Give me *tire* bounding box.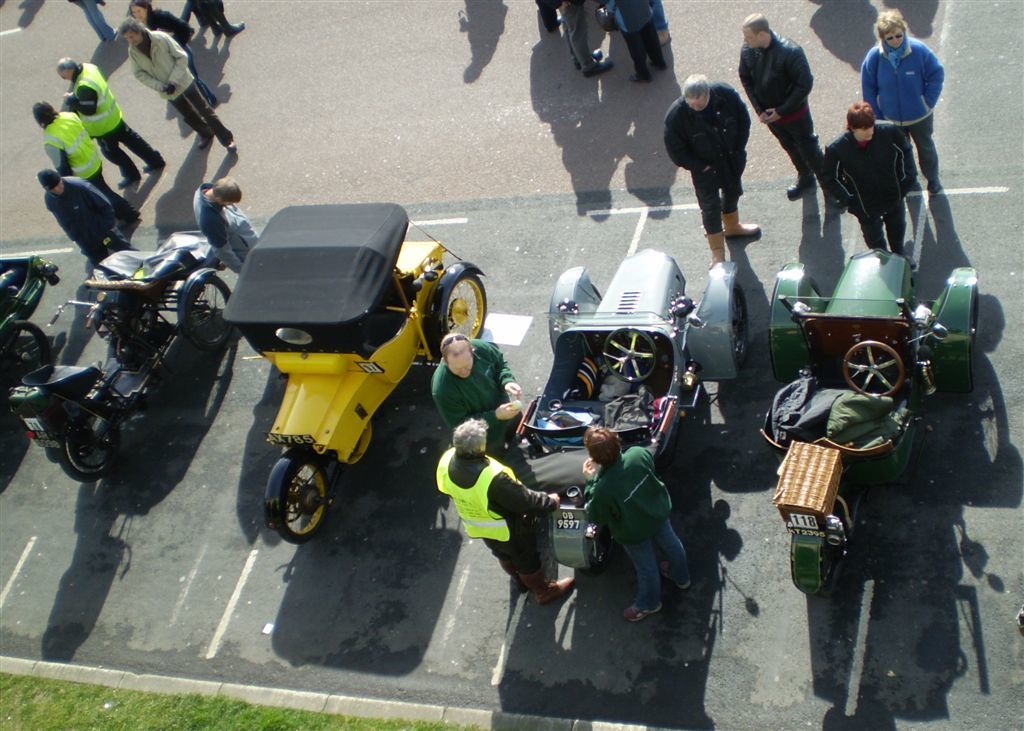
detection(445, 266, 489, 356).
